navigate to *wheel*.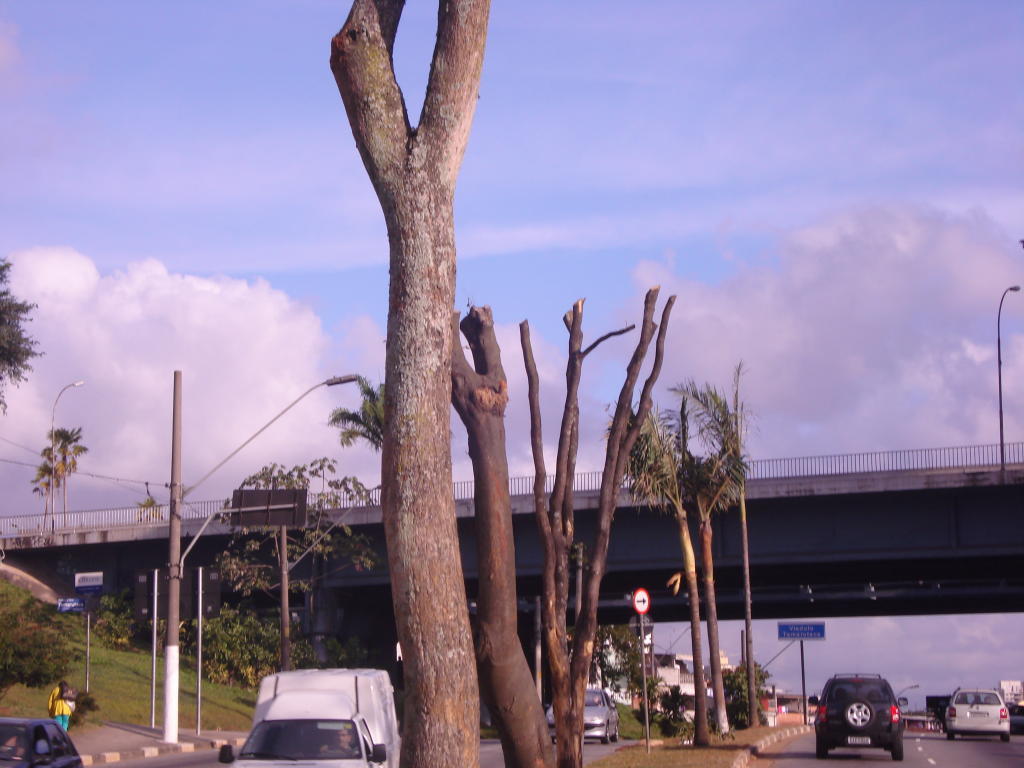
Navigation target: region(816, 743, 827, 756).
